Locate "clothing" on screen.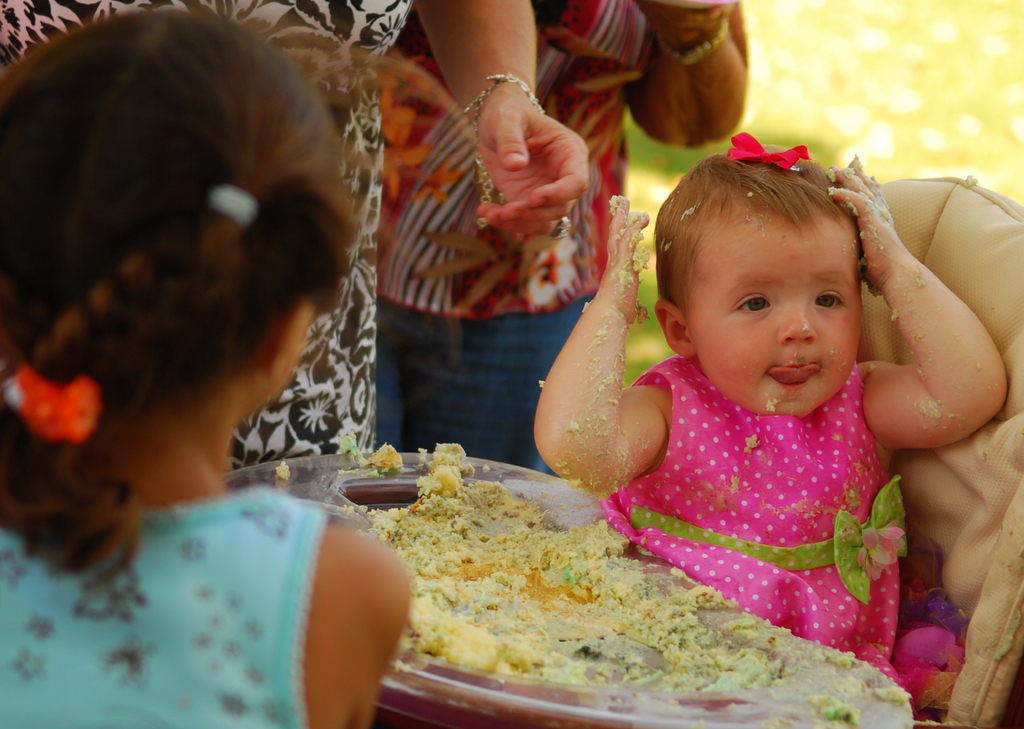
On screen at <region>0, 0, 378, 439</region>.
